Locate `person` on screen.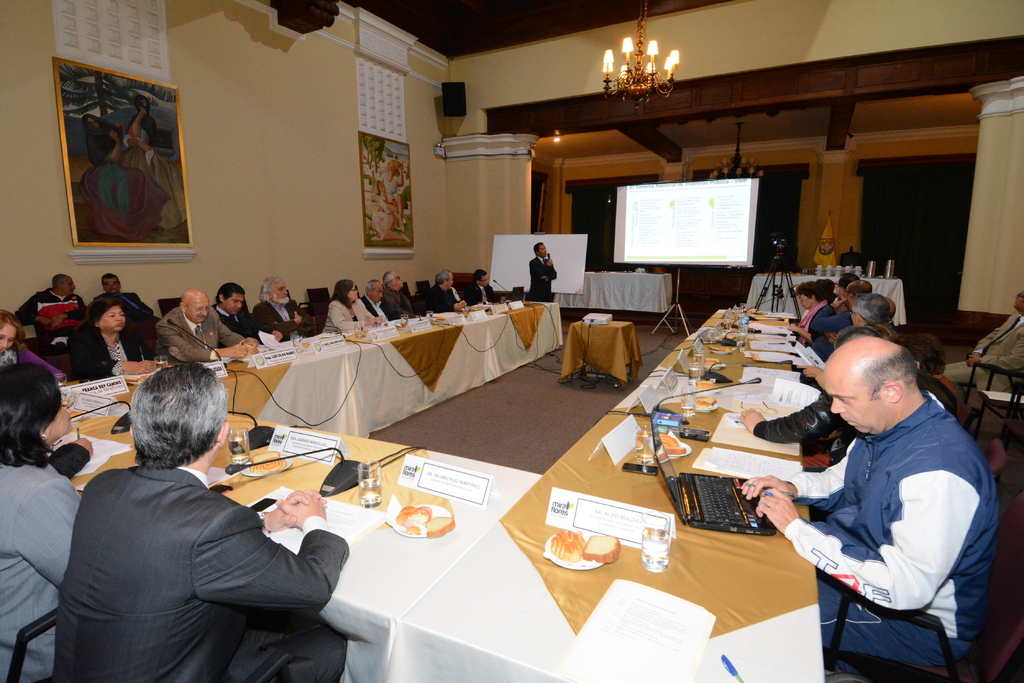
On screen at (x1=947, y1=291, x2=1023, y2=432).
